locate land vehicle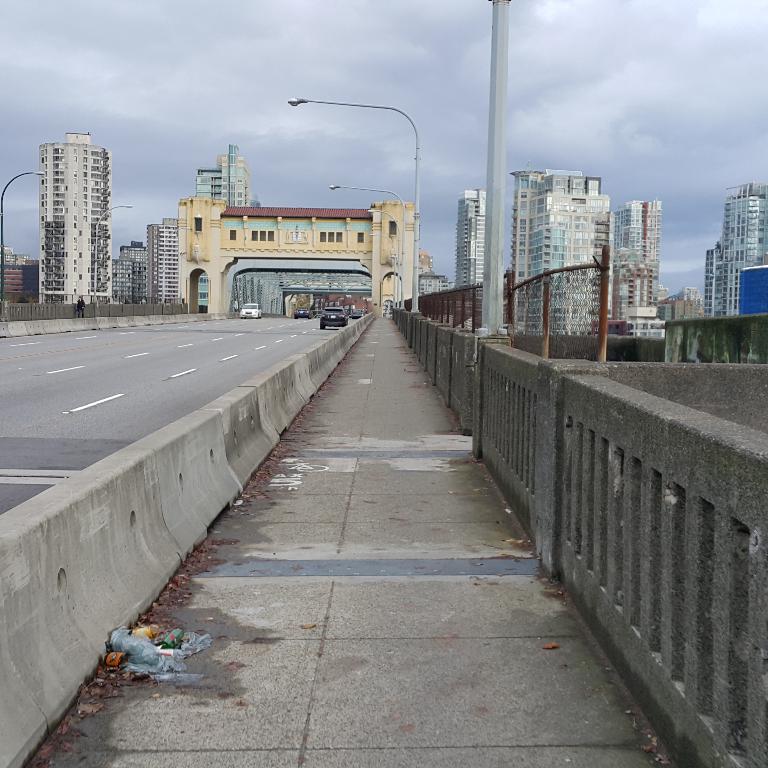
bbox(240, 300, 263, 318)
